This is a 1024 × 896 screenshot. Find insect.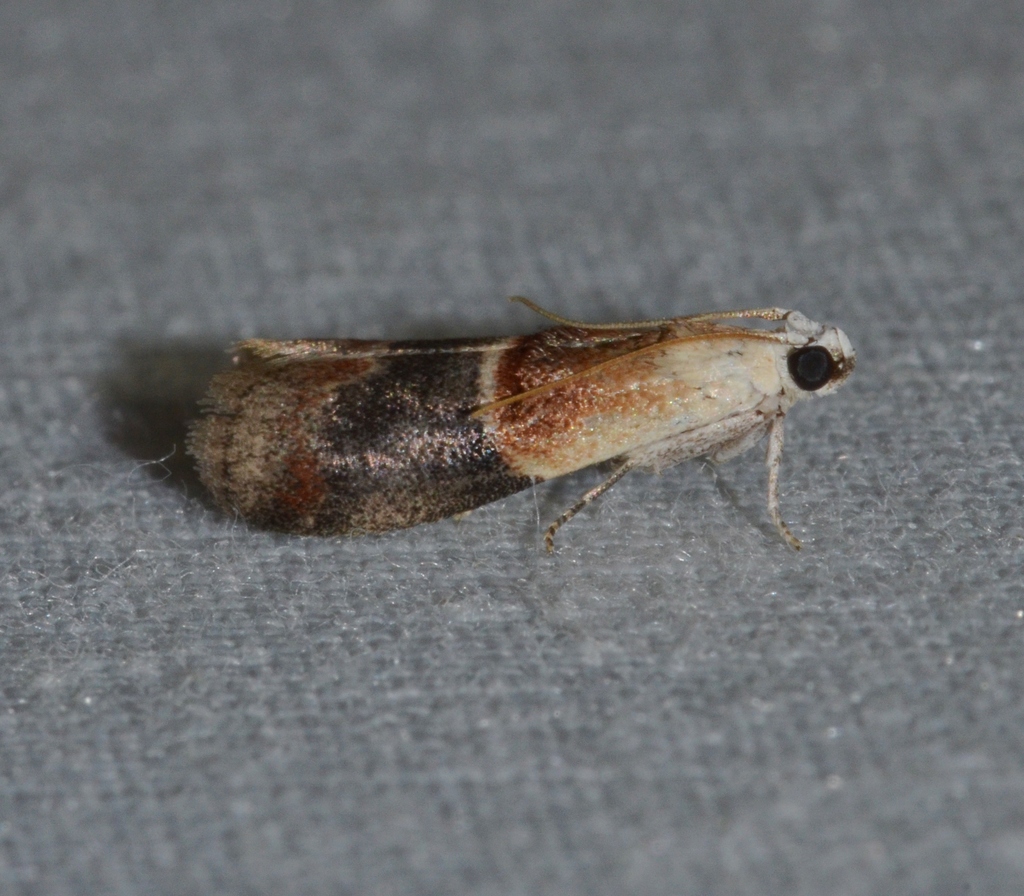
Bounding box: detection(188, 295, 857, 552).
